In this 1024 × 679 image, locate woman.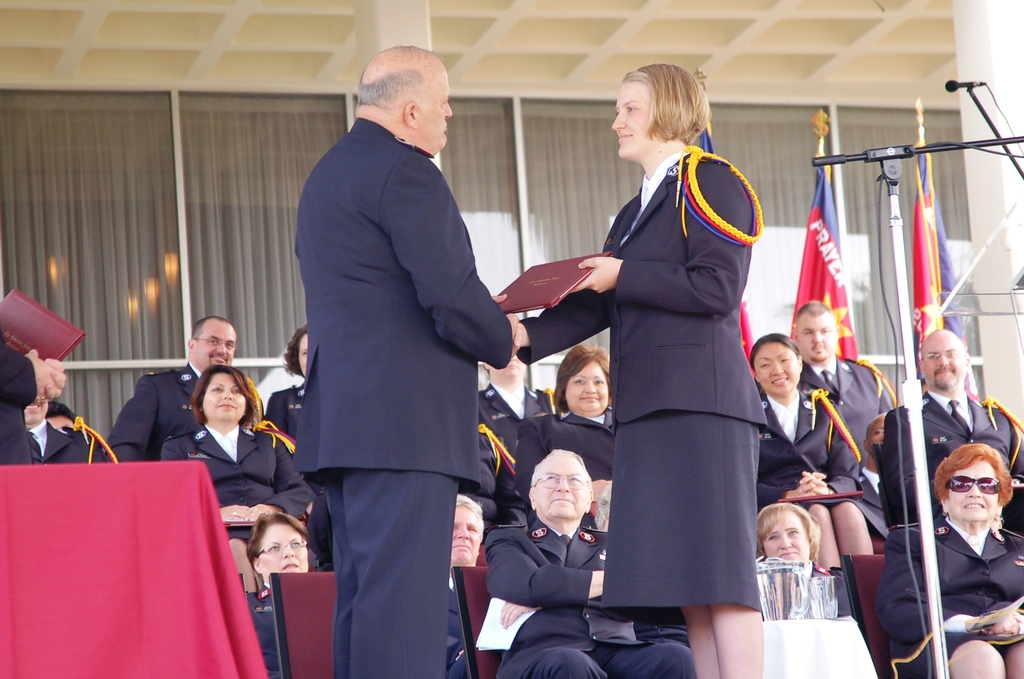
Bounding box: x1=756, y1=502, x2=851, y2=615.
